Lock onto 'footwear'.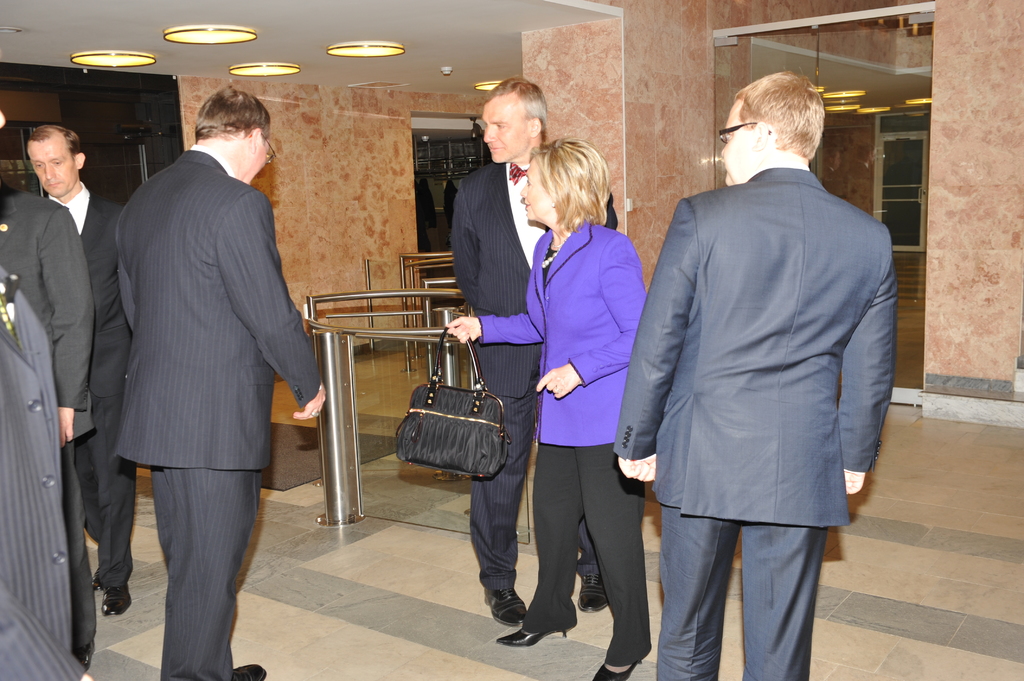
Locked: detection(492, 593, 581, 653).
